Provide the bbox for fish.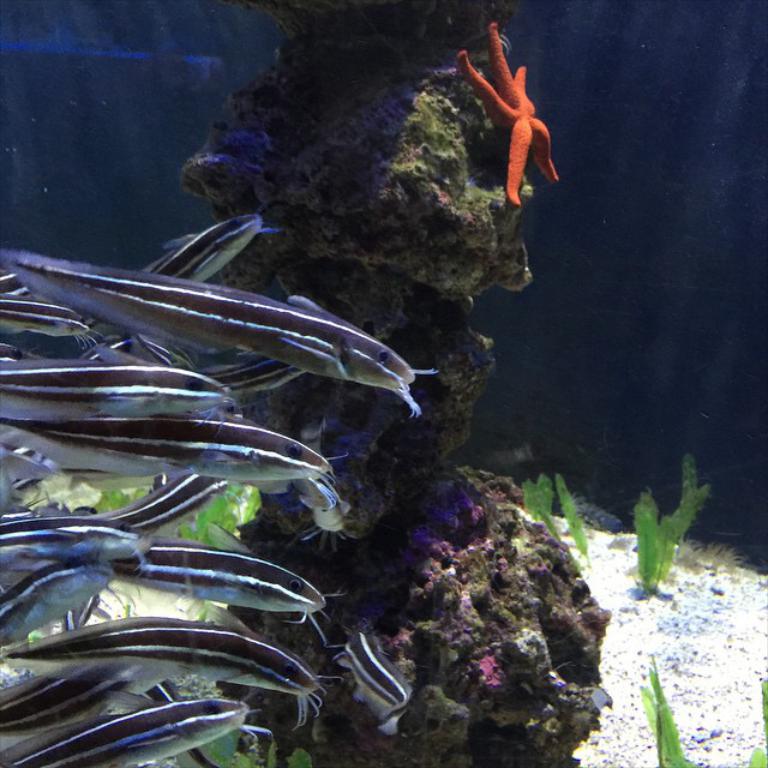
select_region(451, 13, 556, 204).
